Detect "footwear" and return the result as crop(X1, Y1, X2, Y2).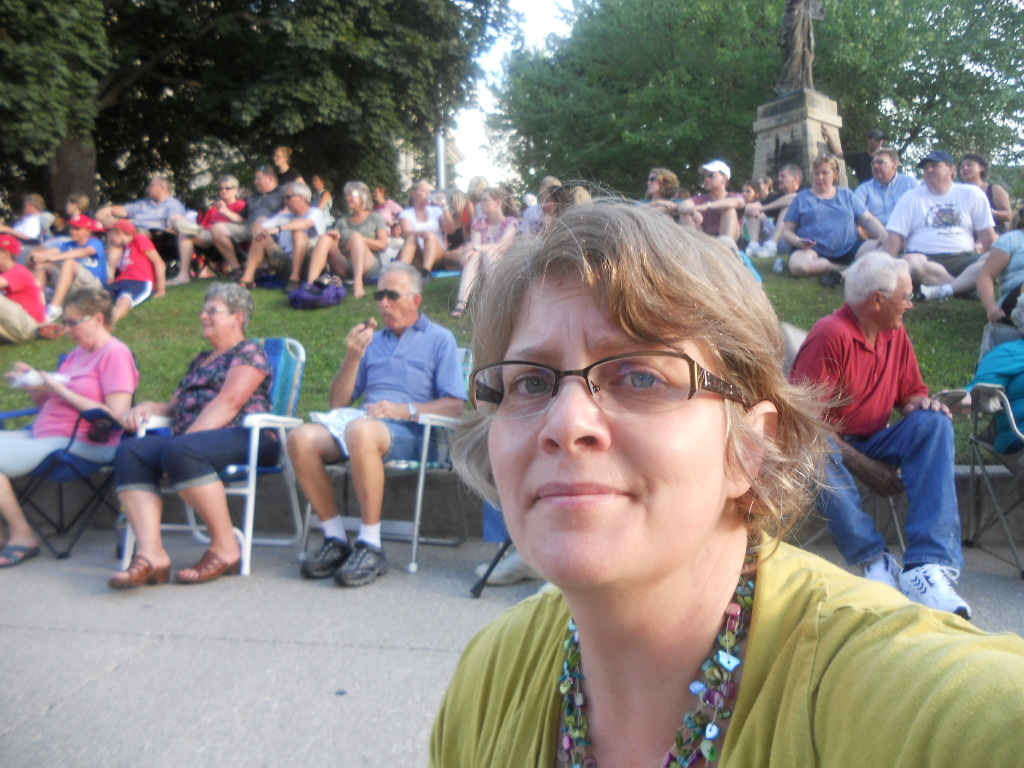
crop(856, 554, 901, 600).
